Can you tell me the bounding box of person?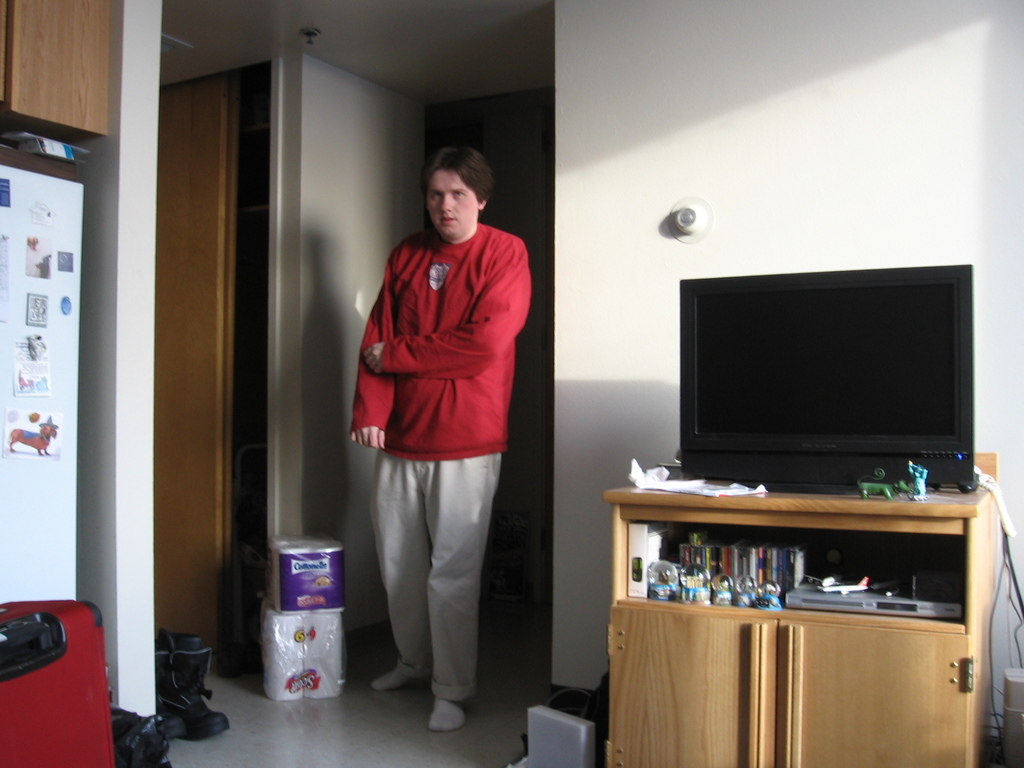
(left=351, top=148, right=528, bottom=733).
